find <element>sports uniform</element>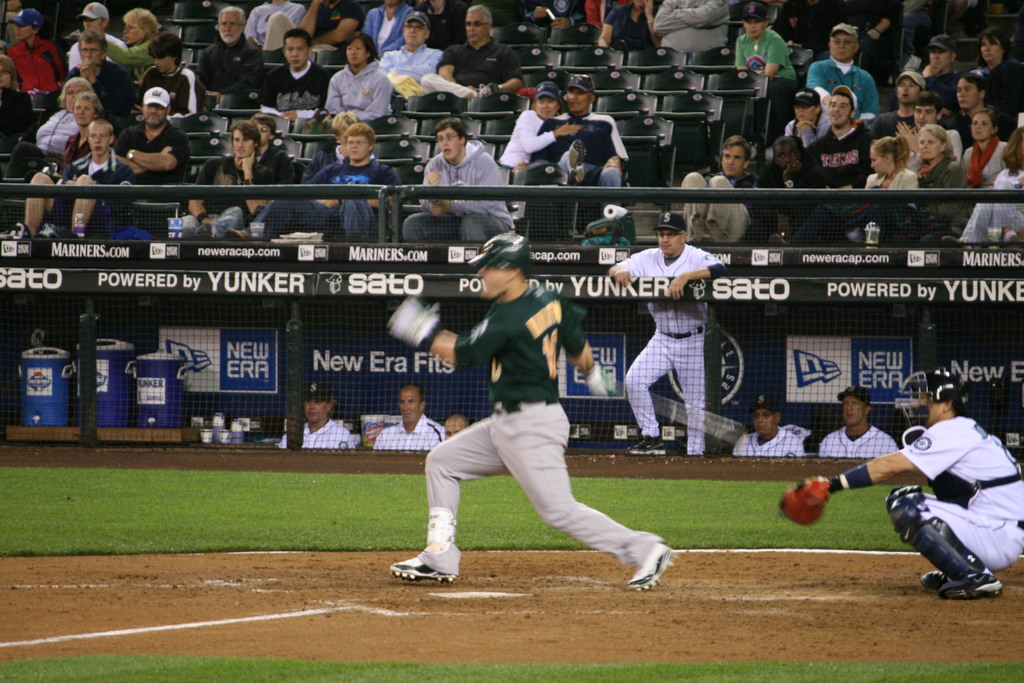
bbox=[877, 407, 1023, 587]
